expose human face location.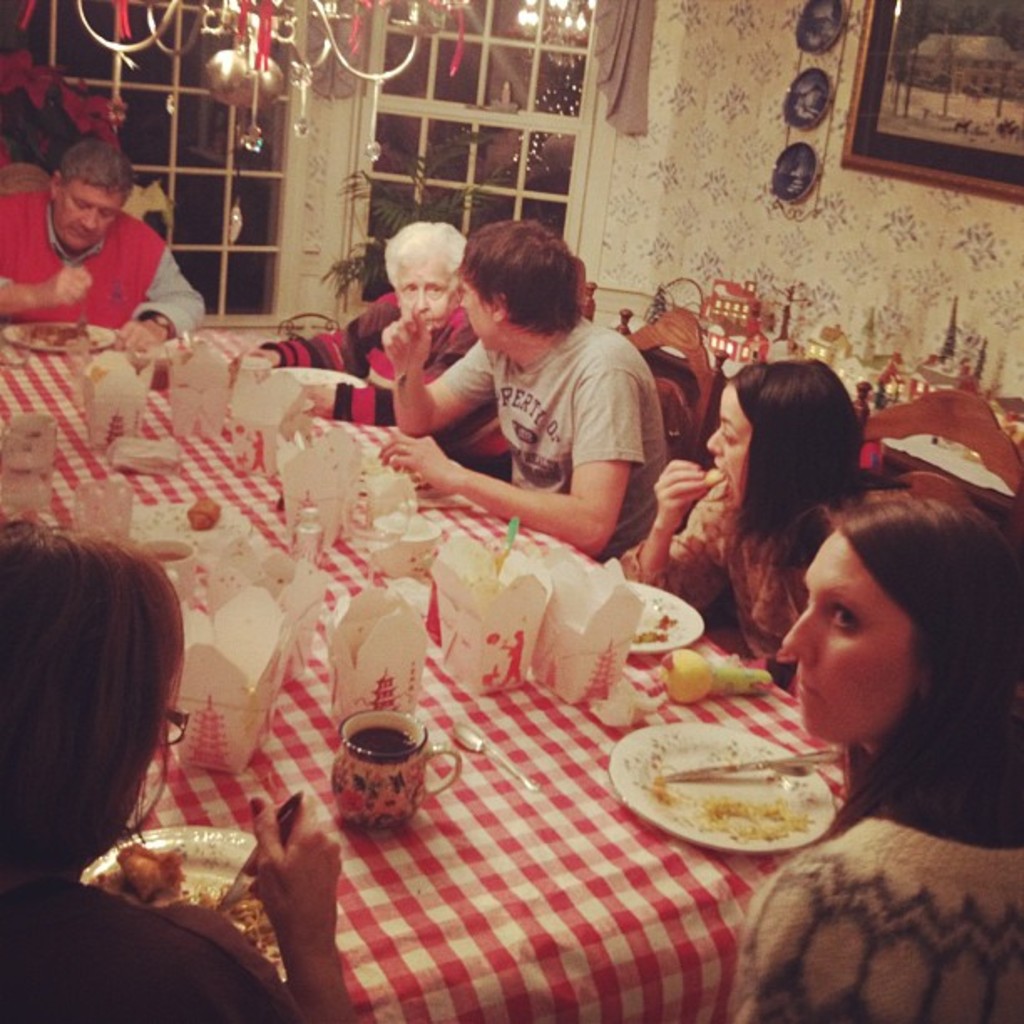
Exposed at BBox(704, 381, 750, 512).
